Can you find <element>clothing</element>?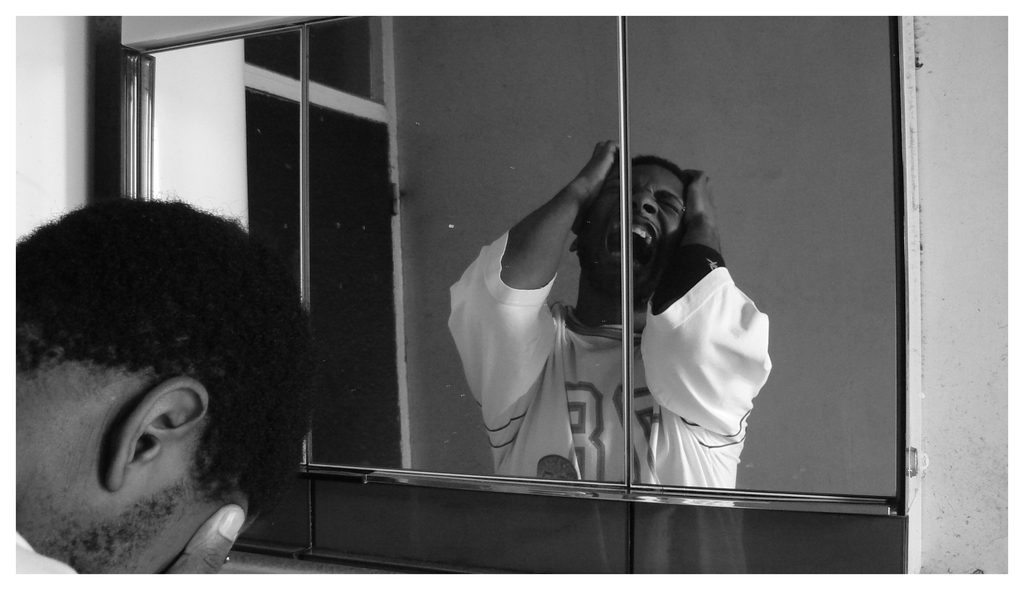
Yes, bounding box: BBox(452, 234, 771, 482).
